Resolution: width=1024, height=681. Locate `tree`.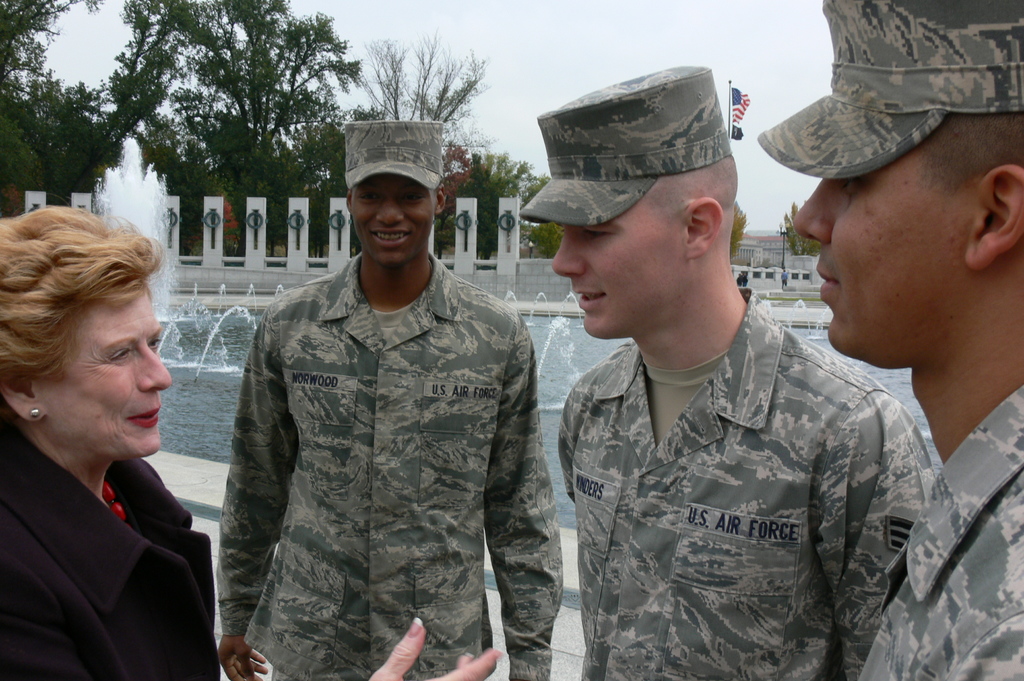
<box>0,0,116,204</box>.
